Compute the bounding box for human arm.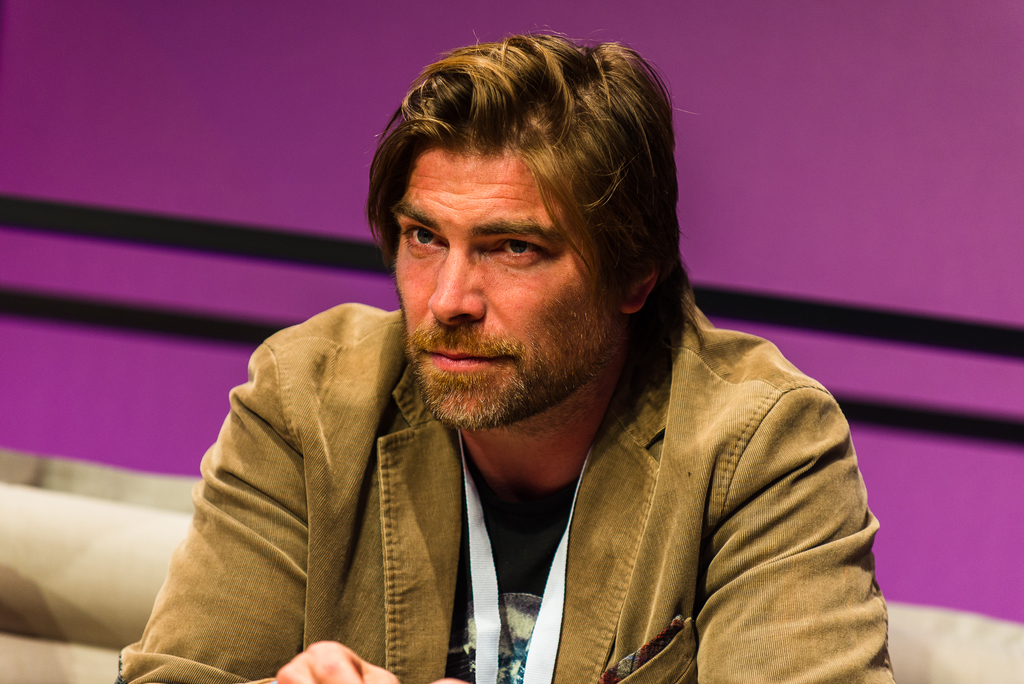
bbox=(115, 345, 404, 683).
